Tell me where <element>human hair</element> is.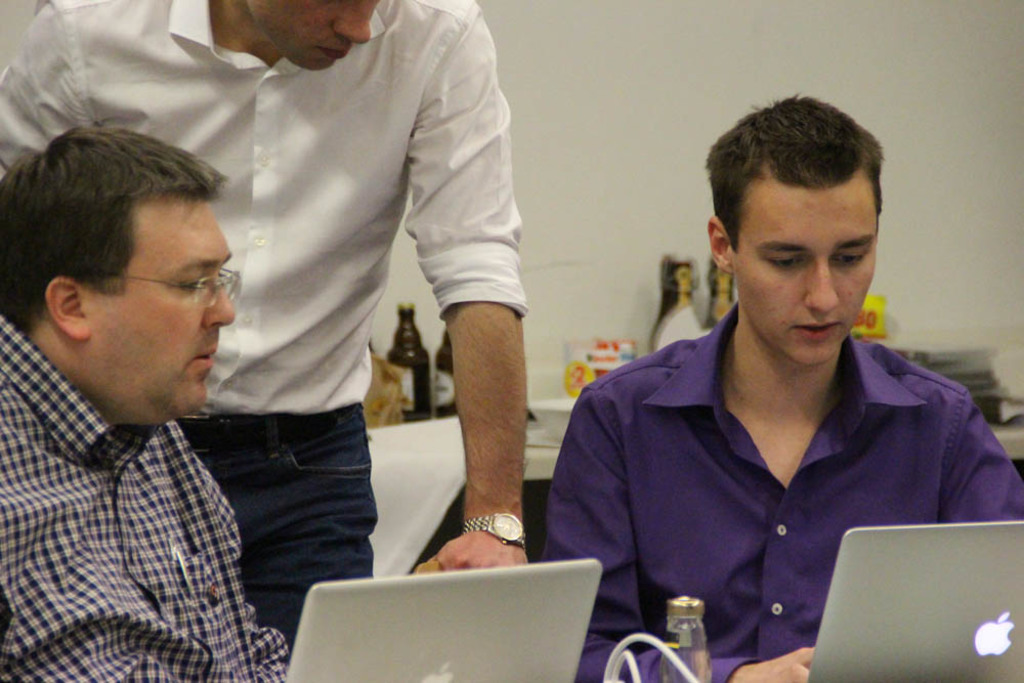
<element>human hair</element> is at detection(0, 128, 291, 427).
